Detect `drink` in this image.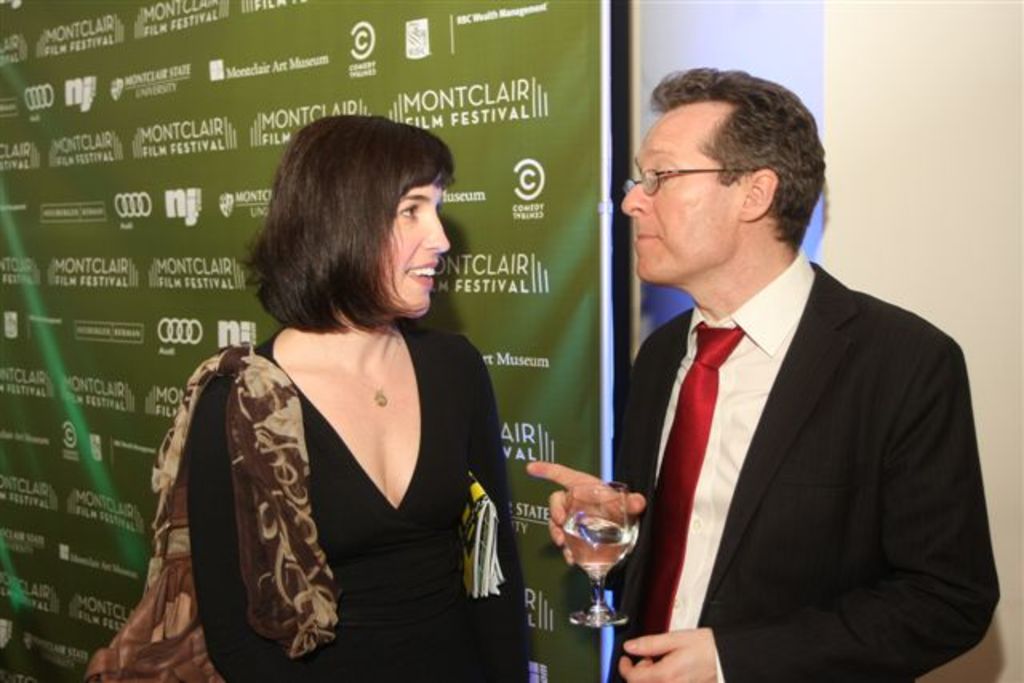
Detection: (left=558, top=518, right=637, bottom=579).
